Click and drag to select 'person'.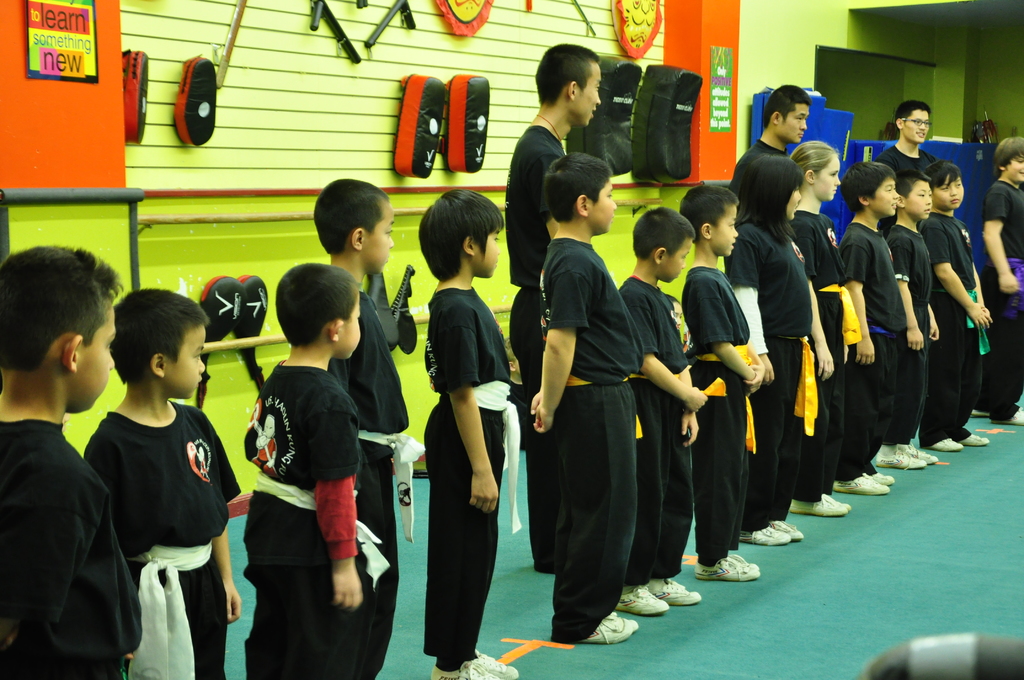
Selection: [x1=0, y1=237, x2=145, y2=679].
